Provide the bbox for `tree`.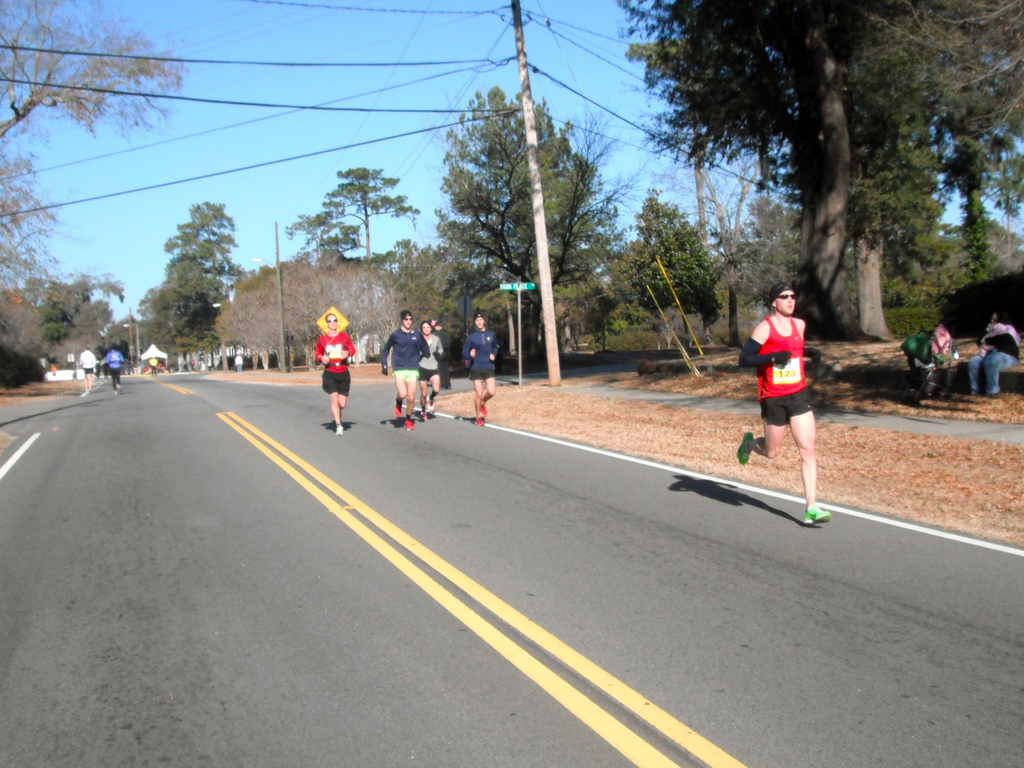
x1=132, y1=184, x2=241, y2=361.
